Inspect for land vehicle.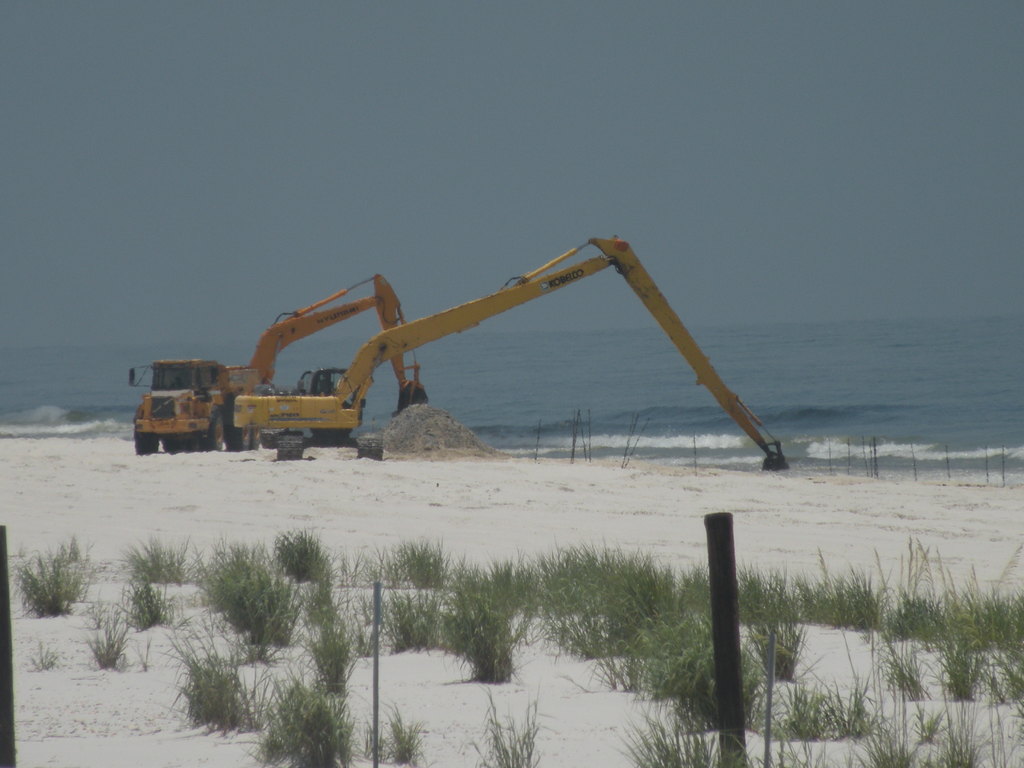
Inspection: bbox=(123, 273, 429, 456).
